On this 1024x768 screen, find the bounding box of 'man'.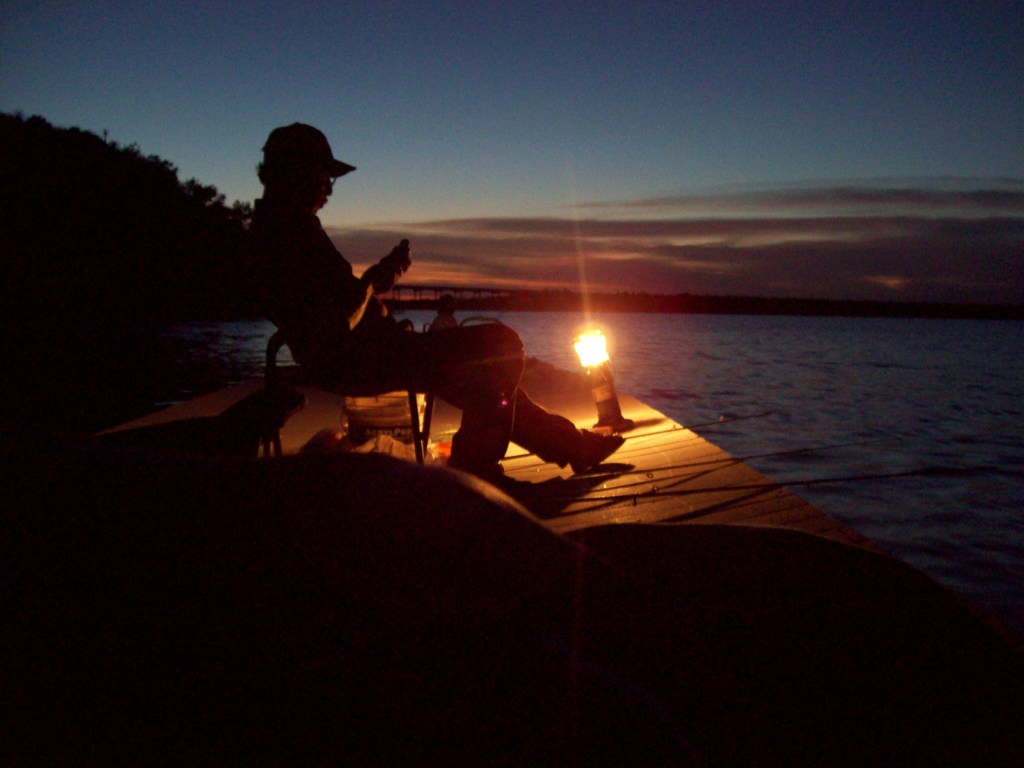
Bounding box: region(225, 150, 535, 484).
